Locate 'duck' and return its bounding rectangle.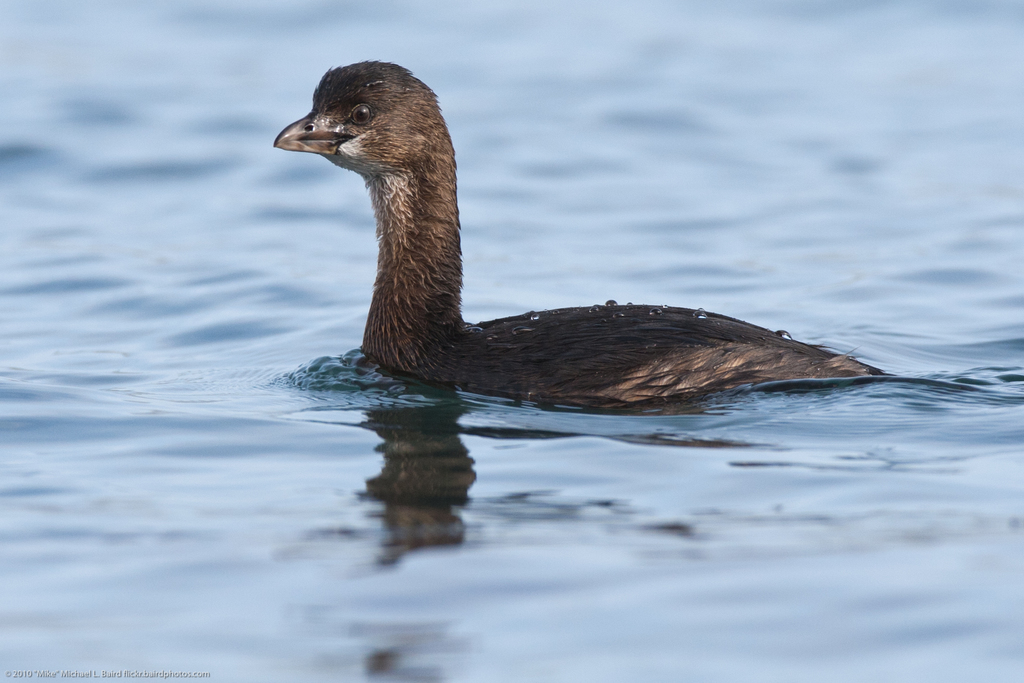
Rect(252, 60, 919, 431).
